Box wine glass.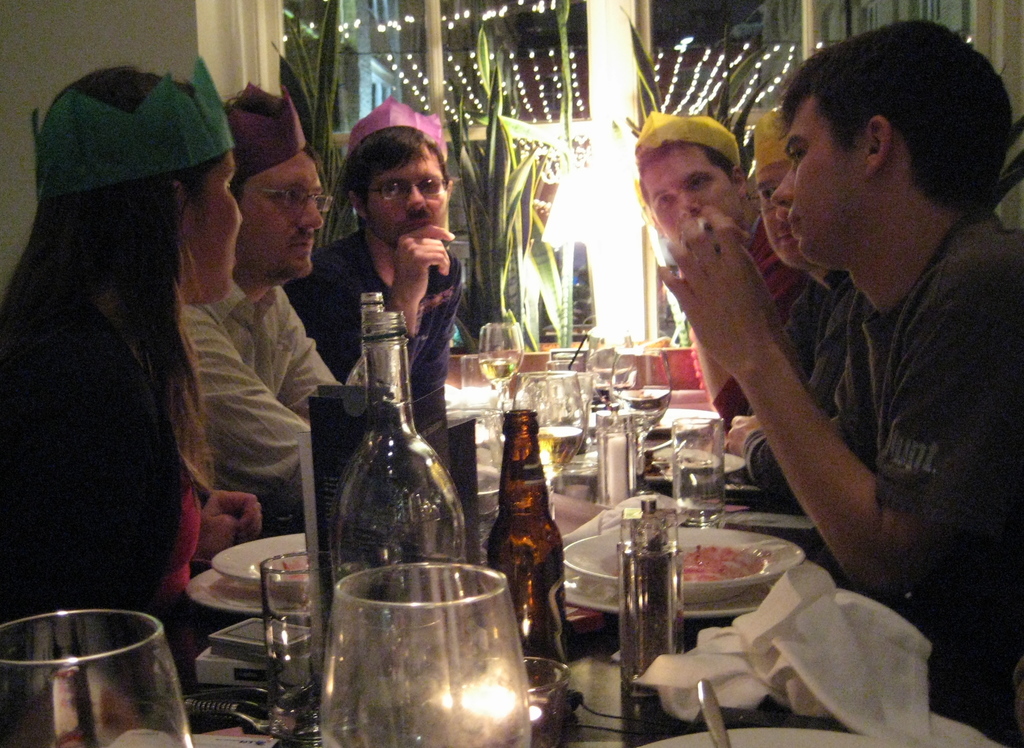
478,324,518,408.
